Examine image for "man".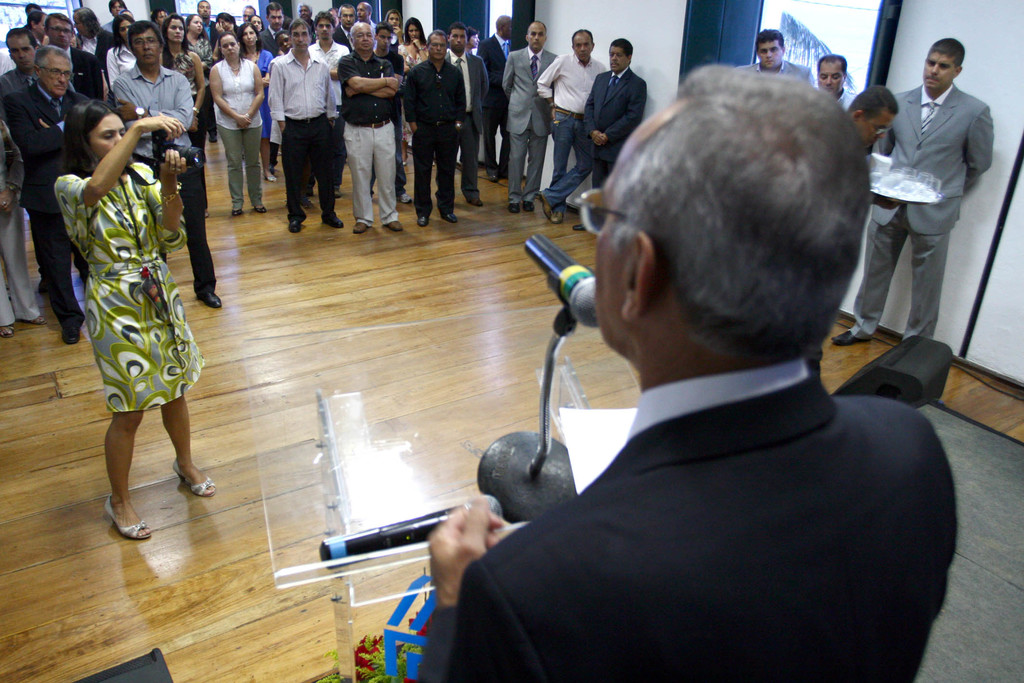
Examination result: <region>827, 33, 994, 345</region>.
